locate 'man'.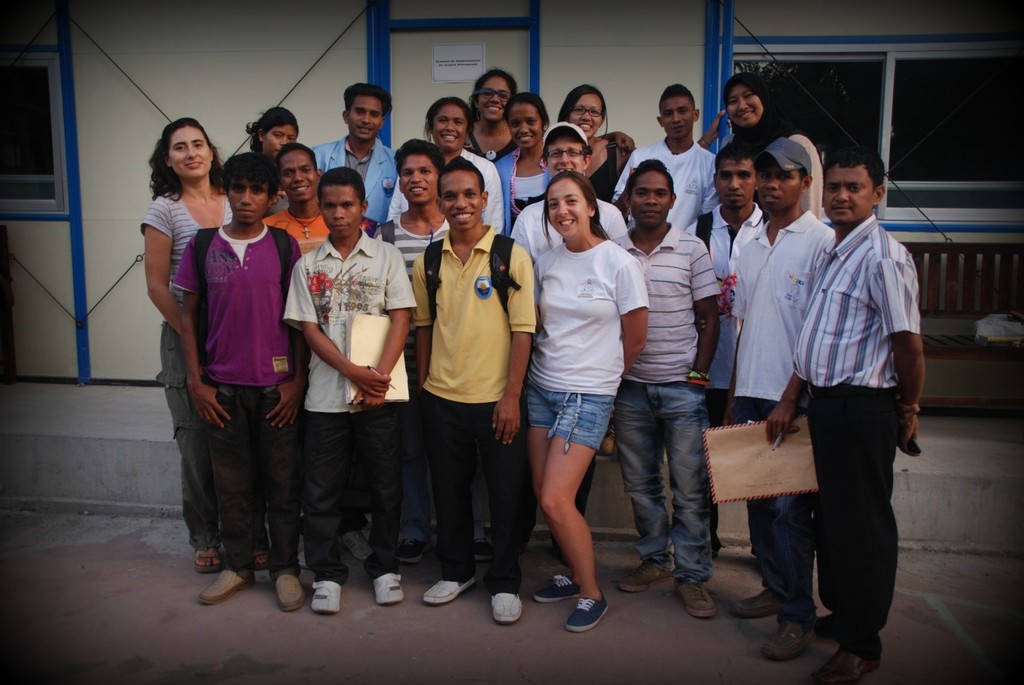
Bounding box: (left=381, top=119, right=460, bottom=563).
